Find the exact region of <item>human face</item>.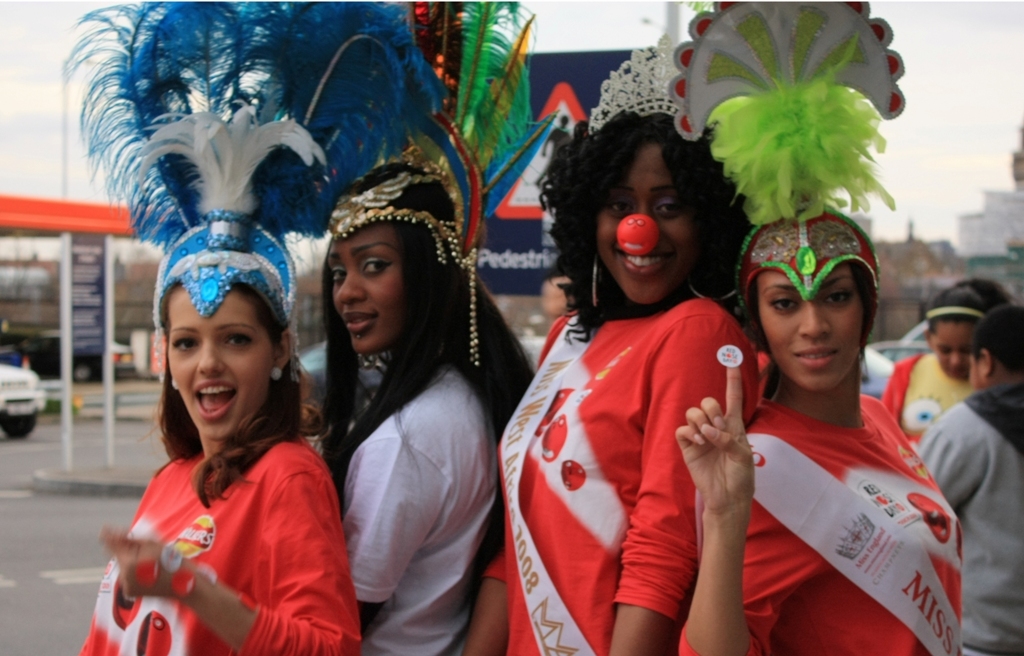
Exact region: 757/263/867/396.
